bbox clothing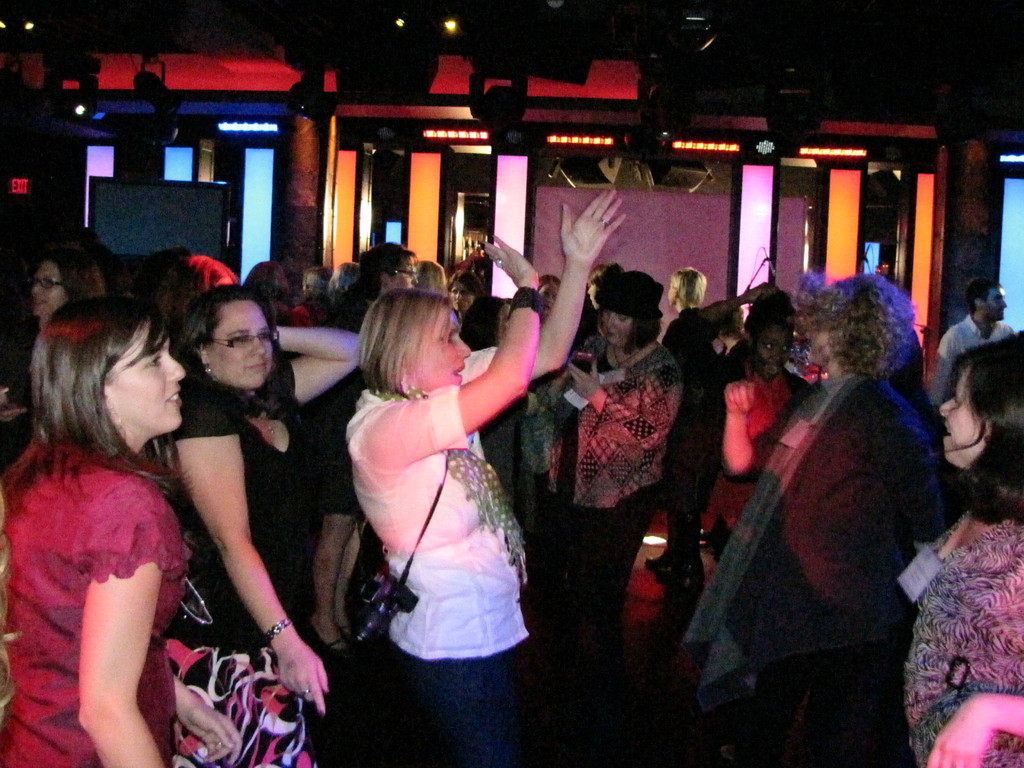
942/314/1016/362
